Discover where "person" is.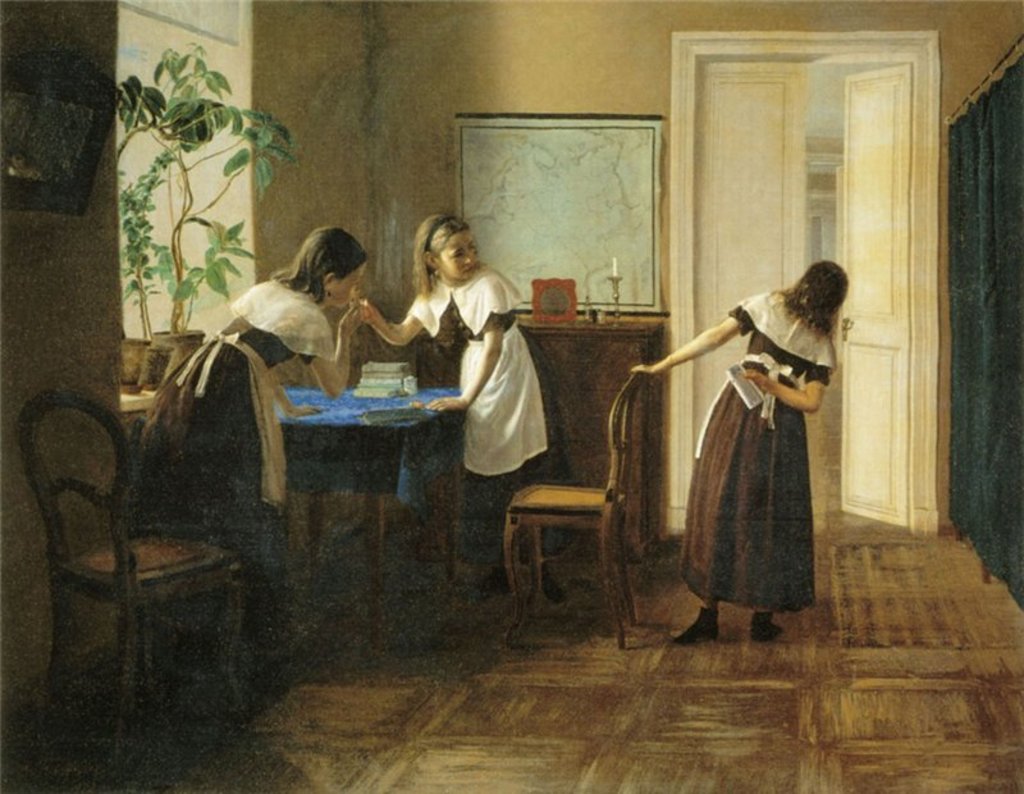
Discovered at (x1=129, y1=225, x2=372, y2=656).
